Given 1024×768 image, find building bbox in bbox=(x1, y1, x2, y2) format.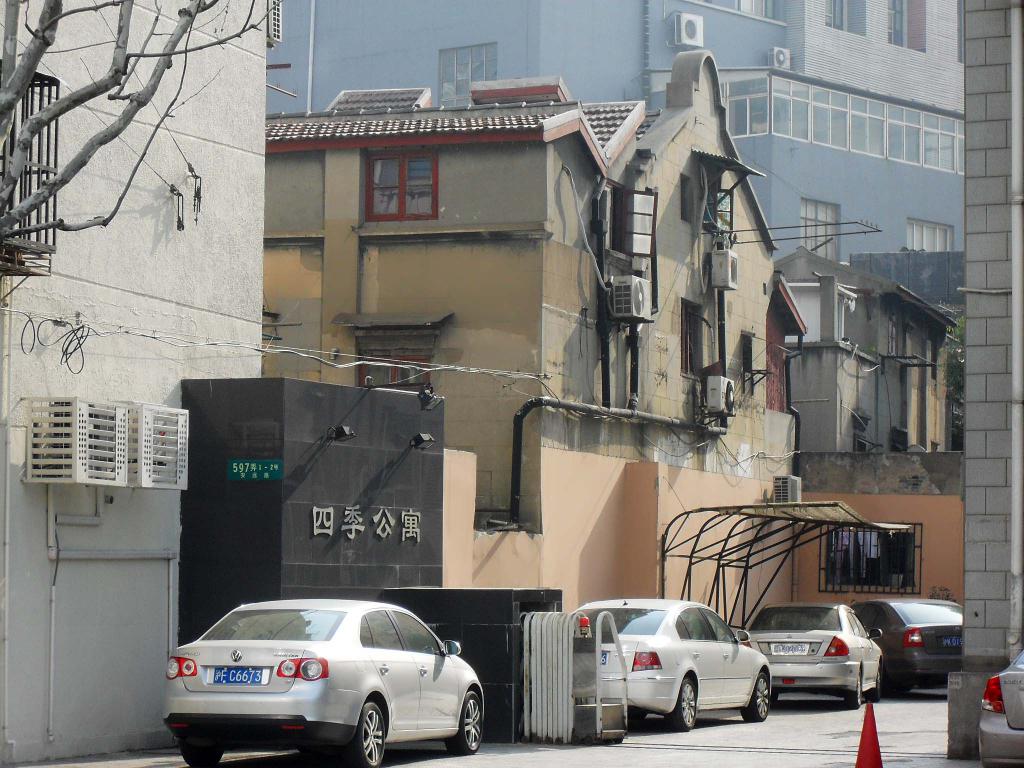
bbox=(264, 49, 969, 698).
